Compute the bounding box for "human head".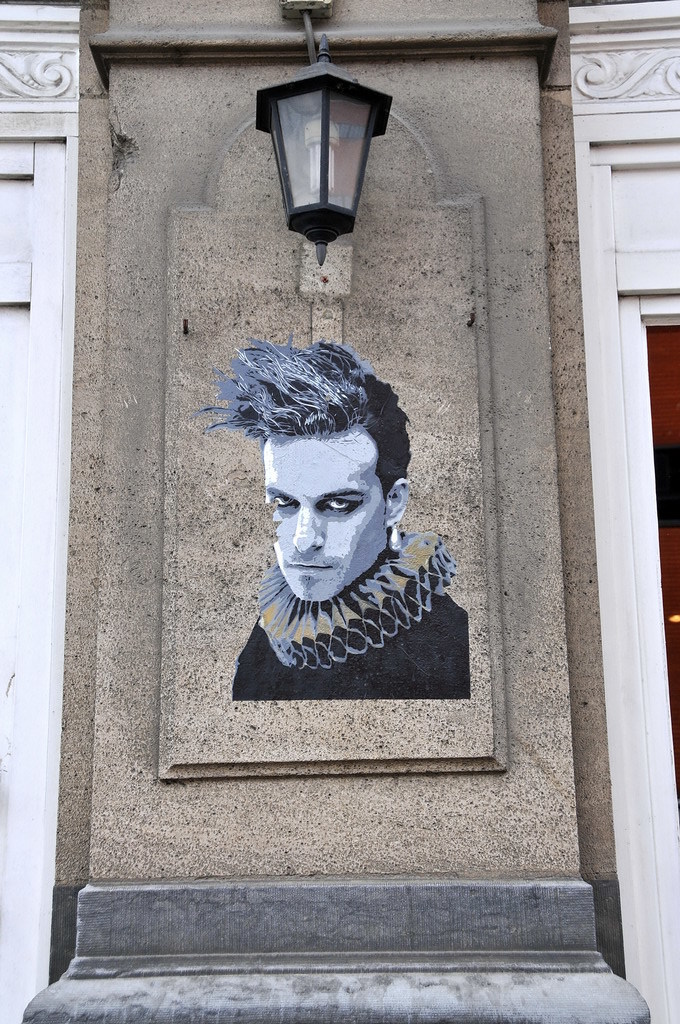
207 326 435 608.
